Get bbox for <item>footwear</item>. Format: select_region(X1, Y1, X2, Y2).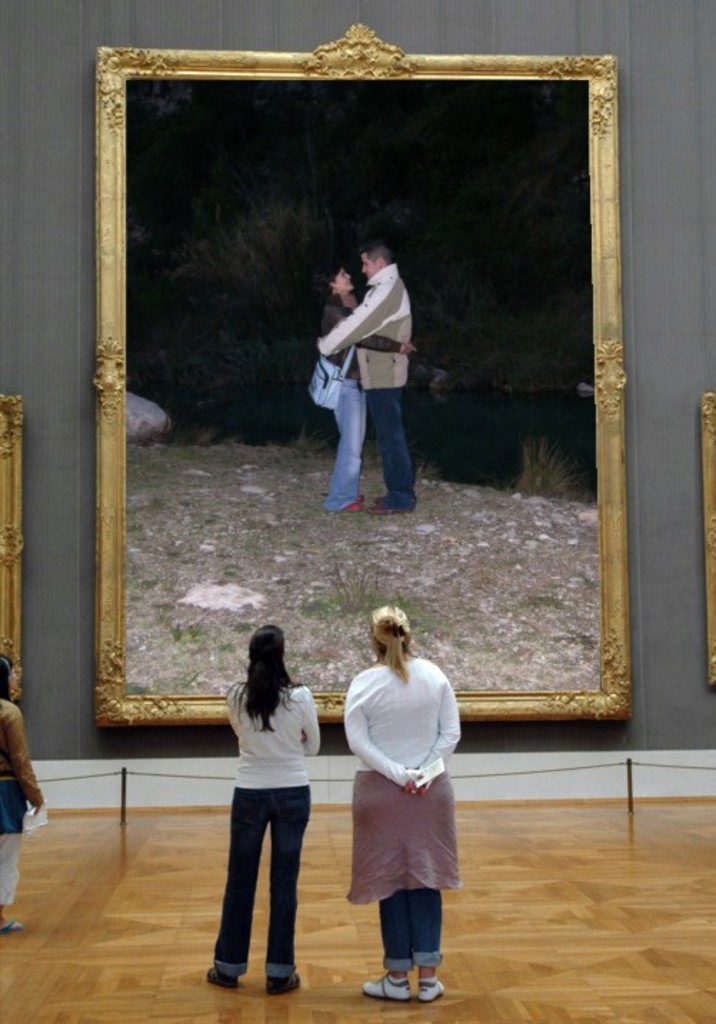
select_region(412, 977, 444, 1001).
